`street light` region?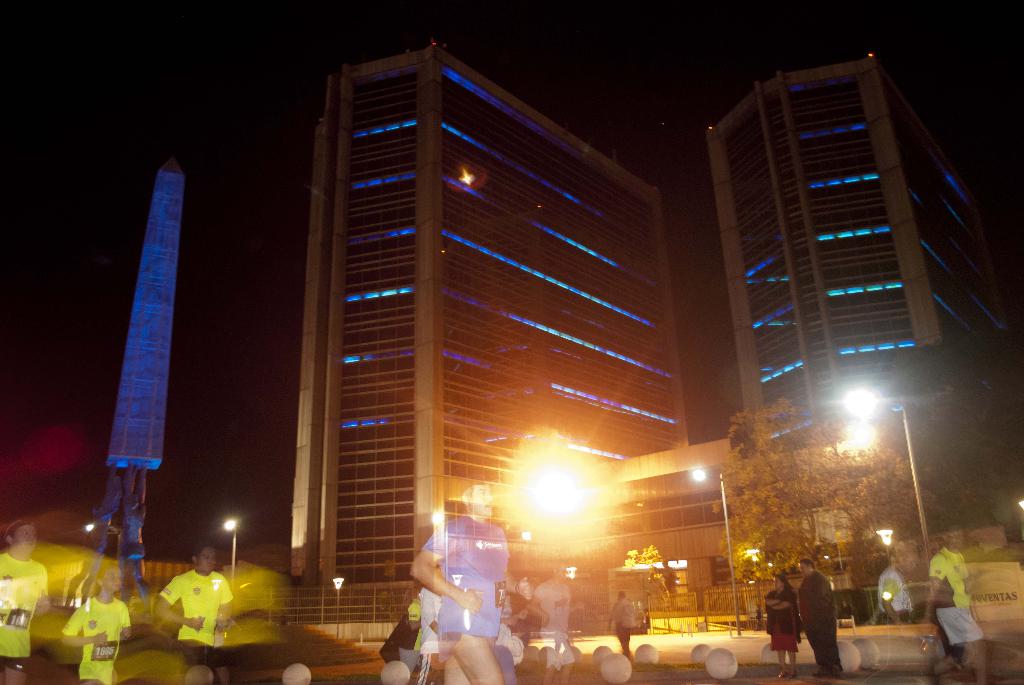
{"x1": 220, "y1": 517, "x2": 246, "y2": 587}
